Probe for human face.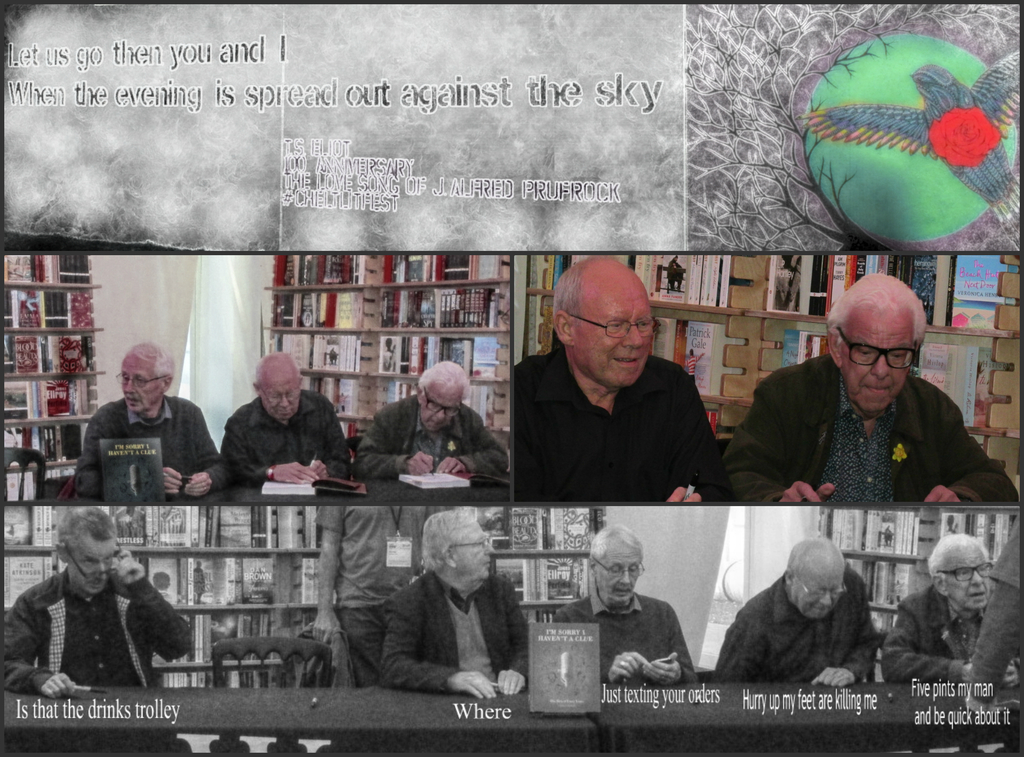
Probe result: l=798, t=565, r=848, b=620.
